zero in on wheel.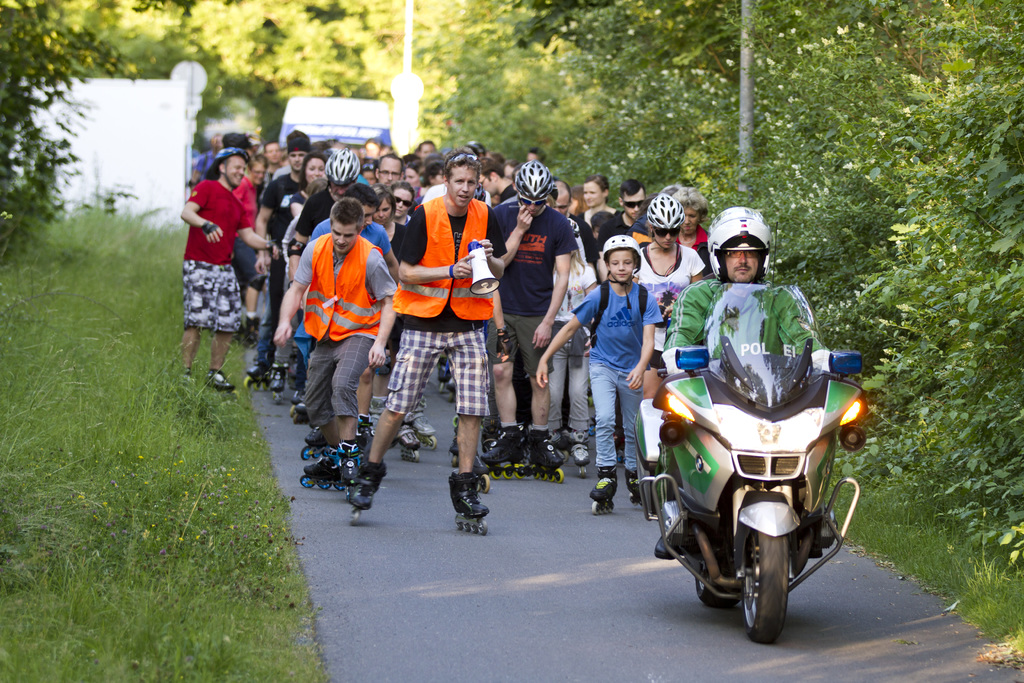
Zeroed in: l=589, t=495, r=617, b=513.
